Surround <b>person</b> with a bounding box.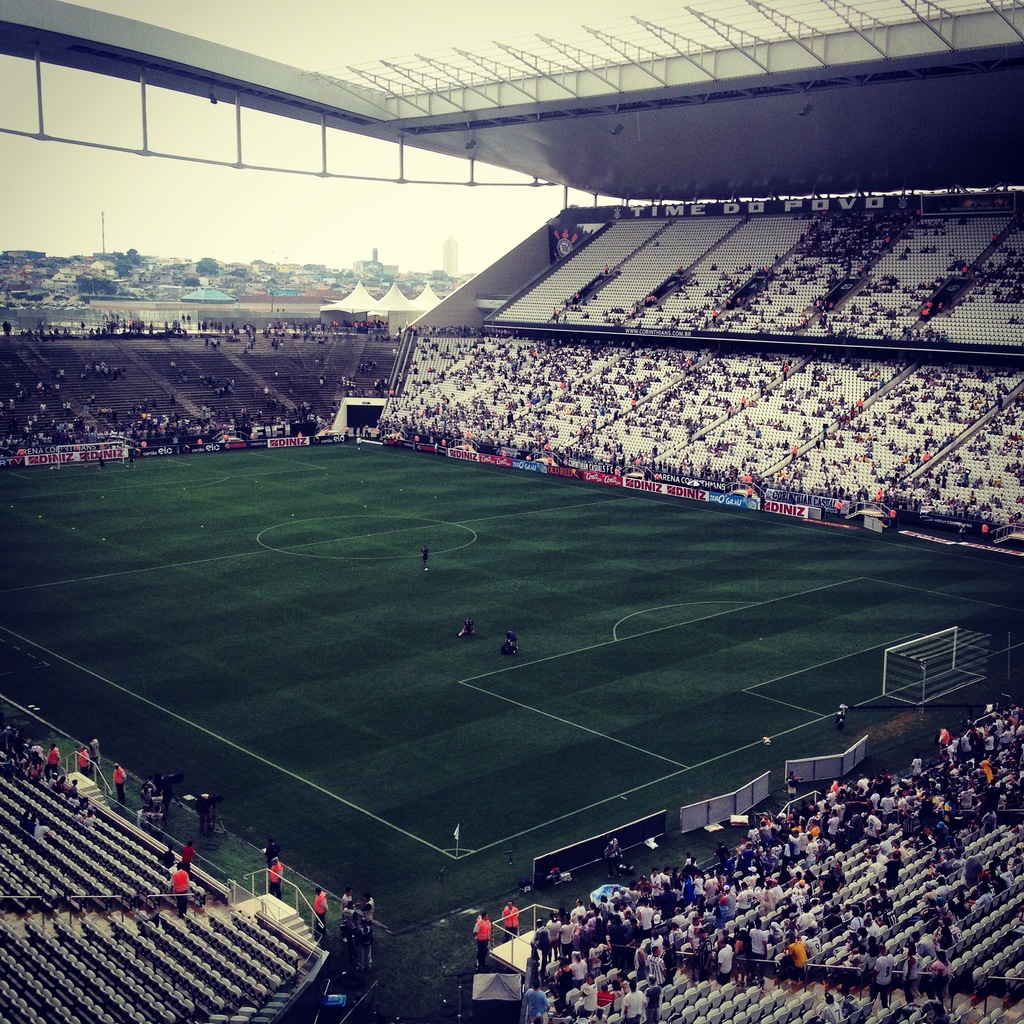
region(68, 810, 82, 824).
